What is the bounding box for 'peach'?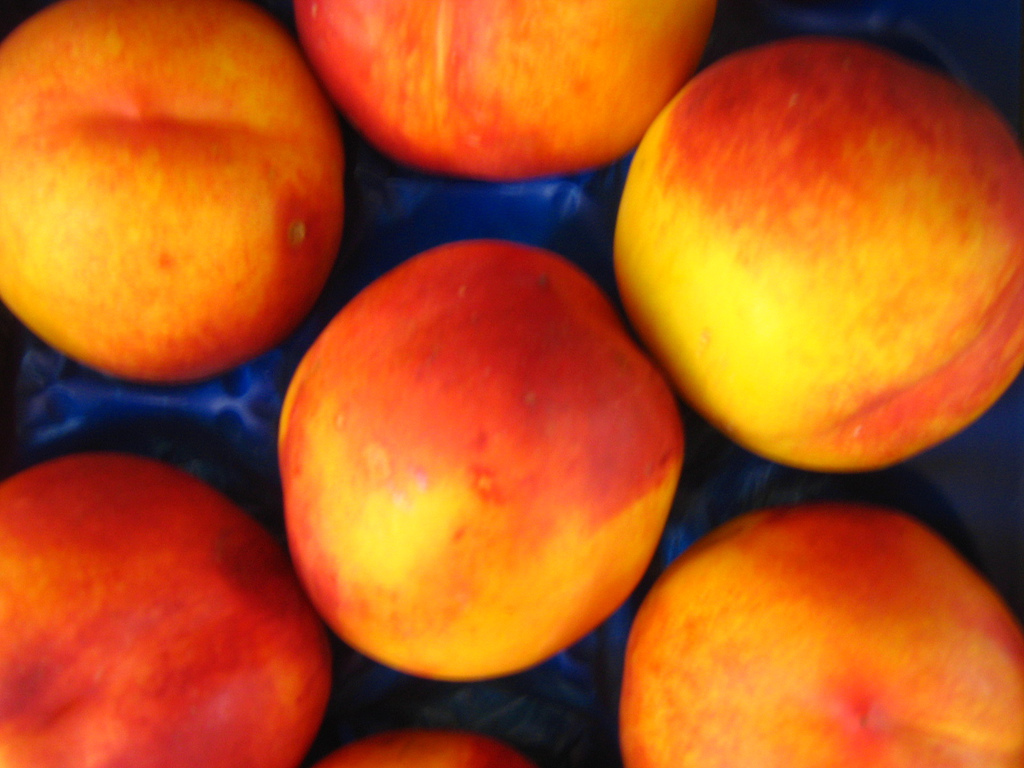
<box>0,0,346,392</box>.
